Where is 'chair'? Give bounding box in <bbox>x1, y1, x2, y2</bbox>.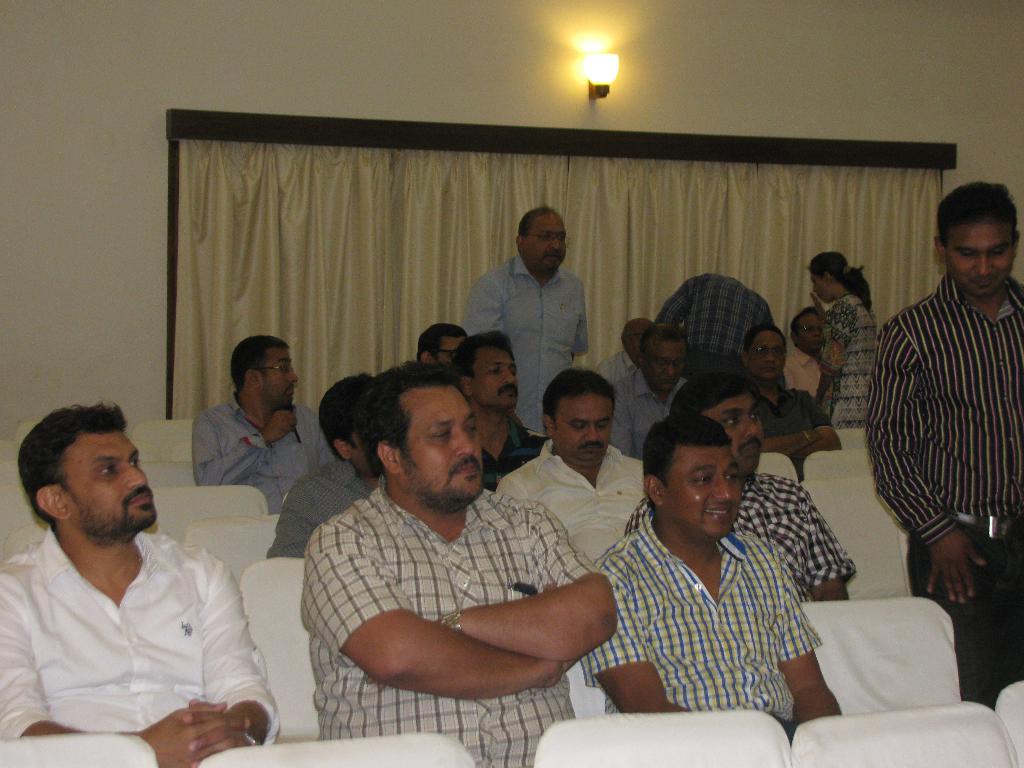
<bbox>756, 452, 804, 484</bbox>.
